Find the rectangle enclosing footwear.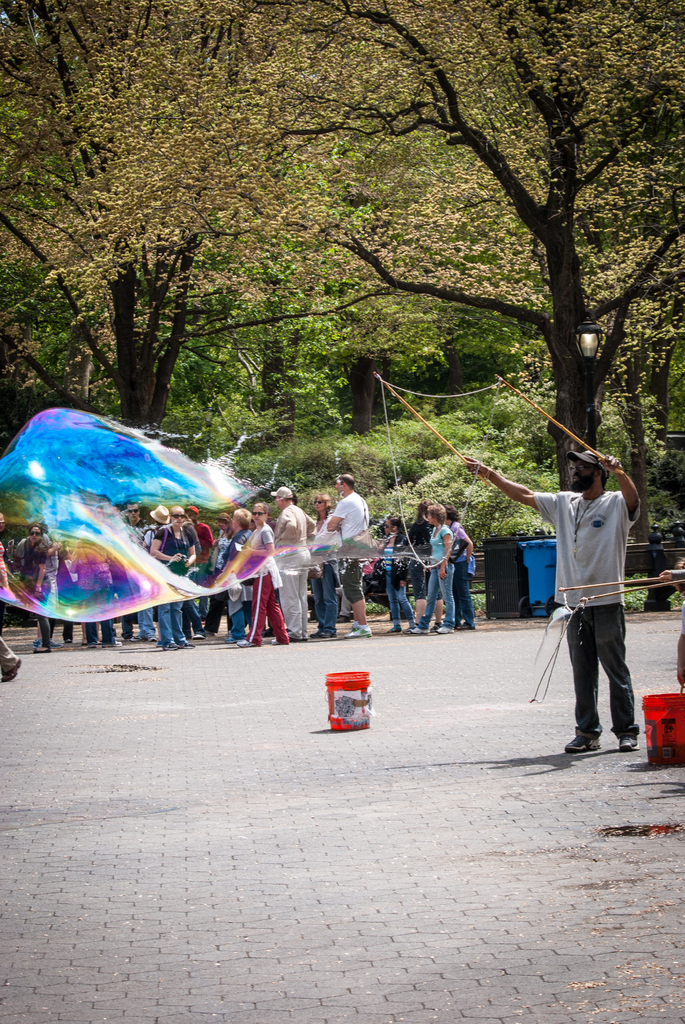
[237, 636, 265, 646].
